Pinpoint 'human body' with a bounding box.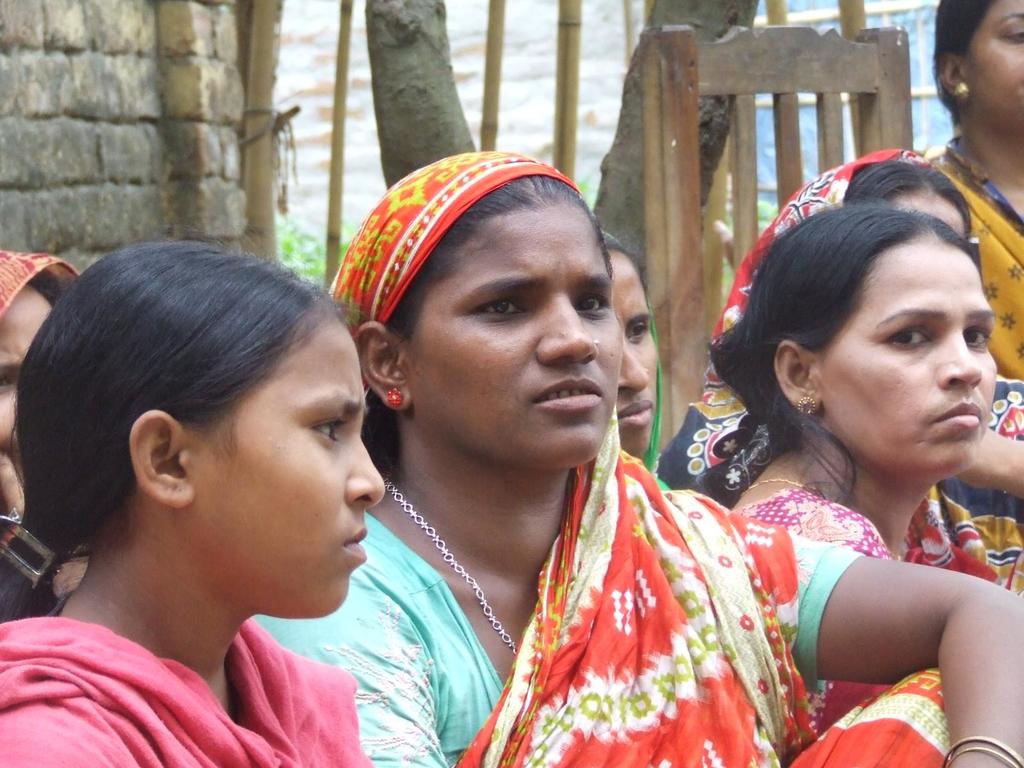
pyautogui.locateOnScreen(668, 147, 1023, 580).
